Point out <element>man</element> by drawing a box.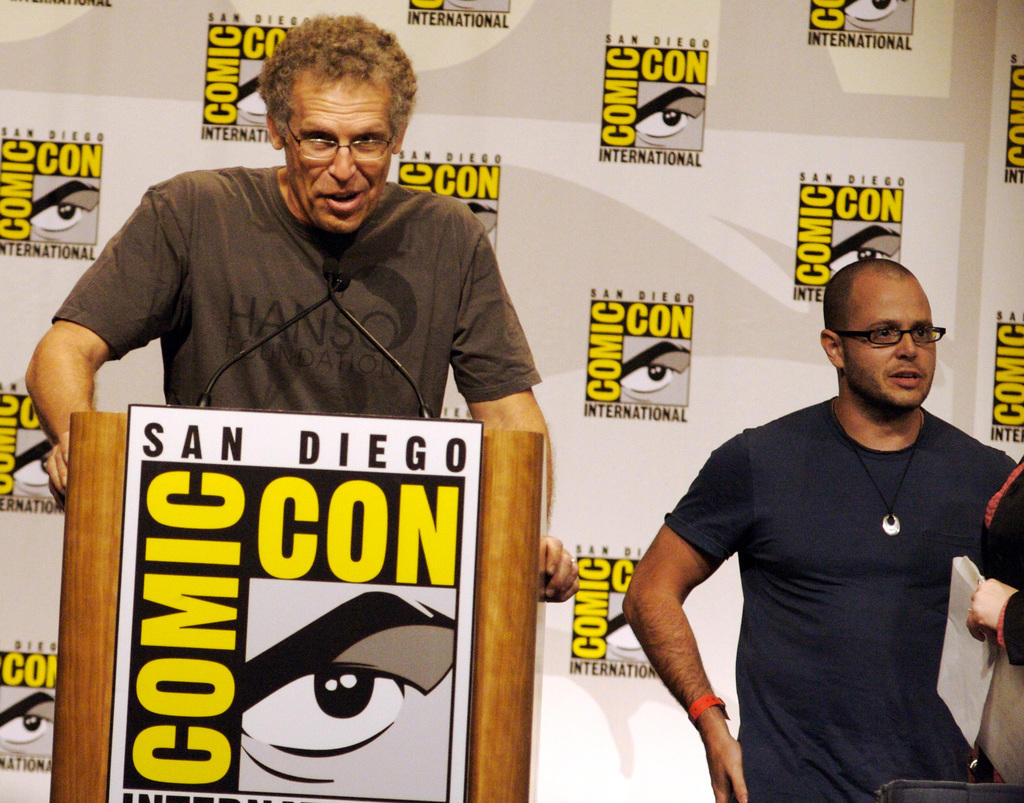
crop(23, 12, 581, 601).
